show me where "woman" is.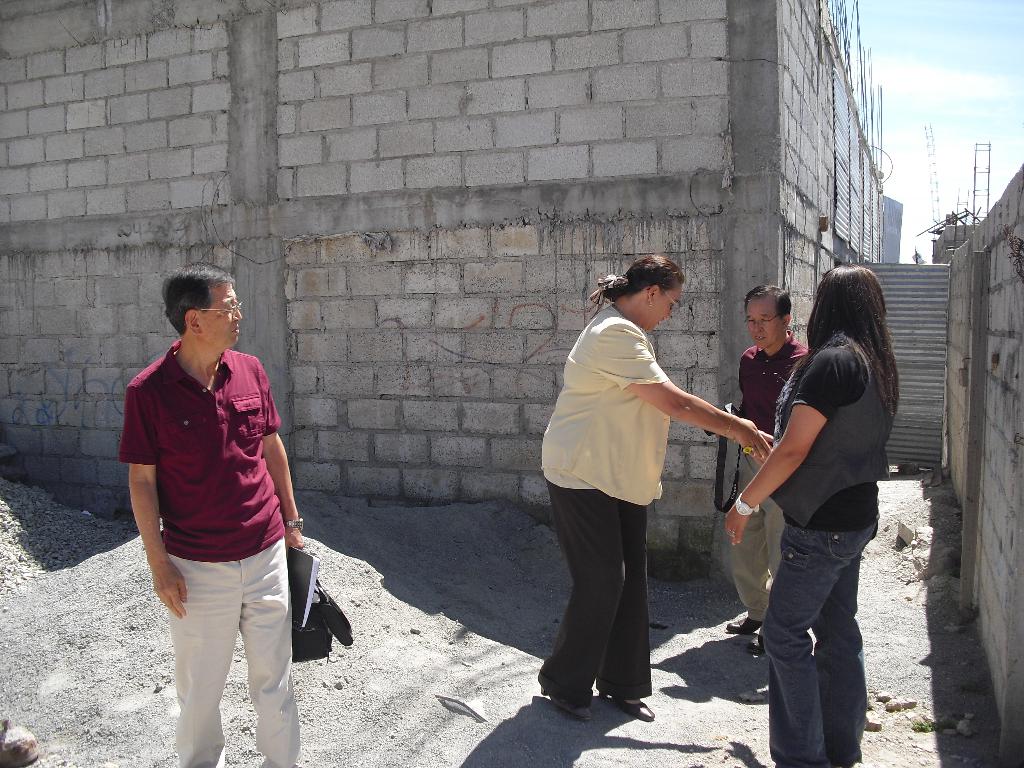
"woman" is at [528, 252, 779, 728].
